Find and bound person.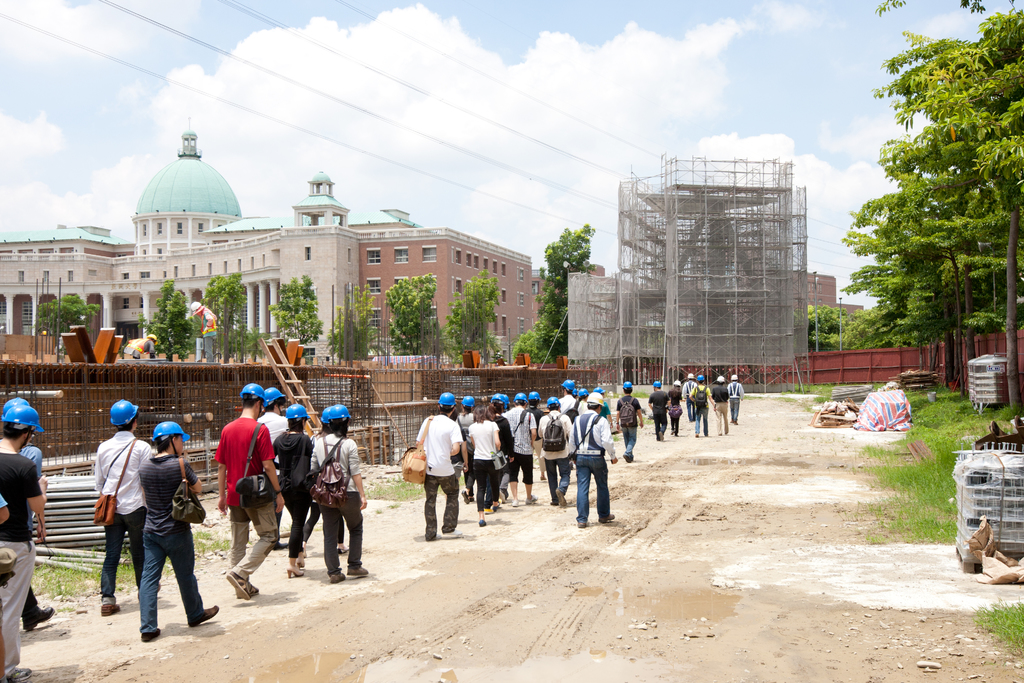
Bound: [x1=267, y1=402, x2=318, y2=578].
